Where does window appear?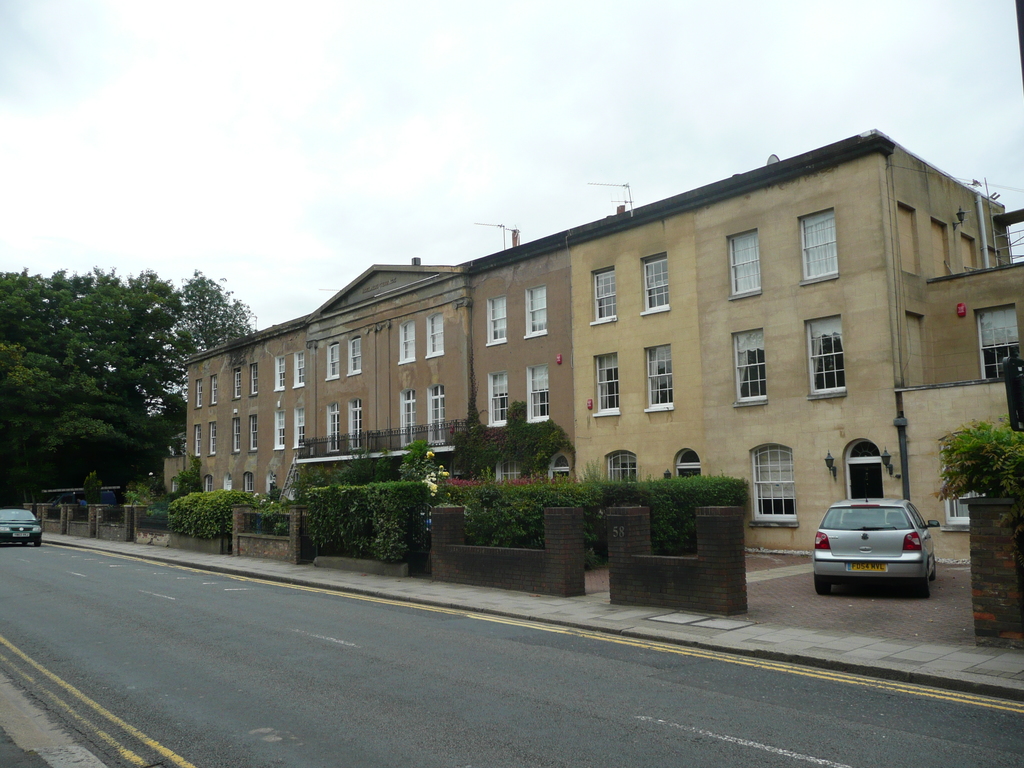
Appears at bbox(278, 410, 284, 447).
